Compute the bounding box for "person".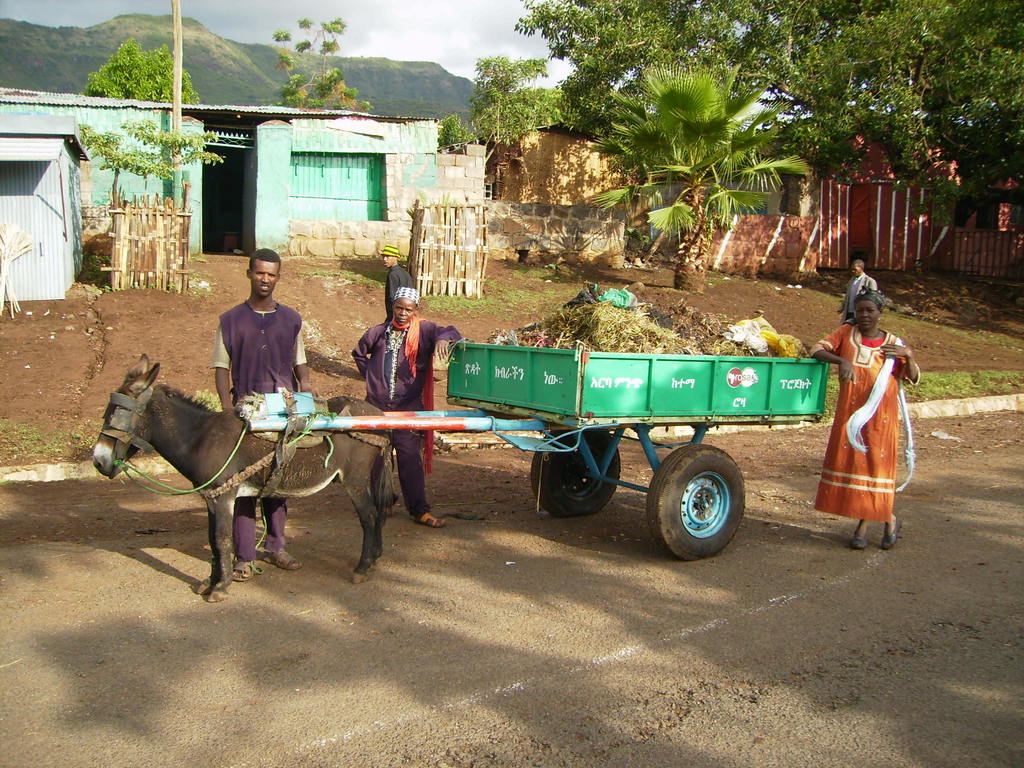
<box>212,248,314,581</box>.
